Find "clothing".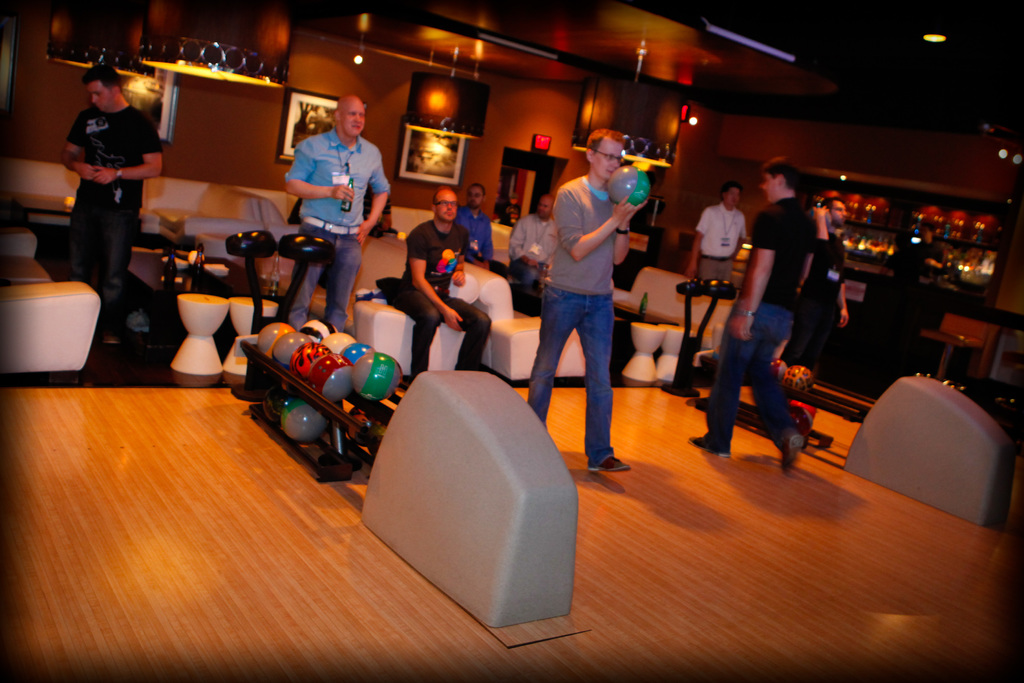
Rect(280, 103, 378, 296).
